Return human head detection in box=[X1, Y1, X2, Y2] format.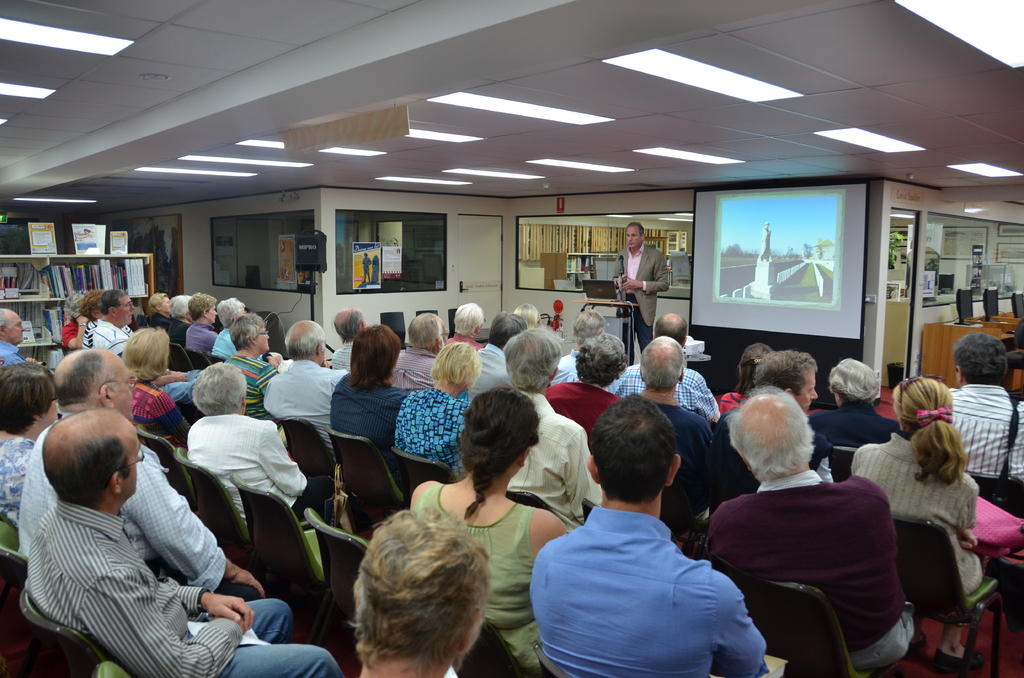
box=[215, 295, 245, 332].
